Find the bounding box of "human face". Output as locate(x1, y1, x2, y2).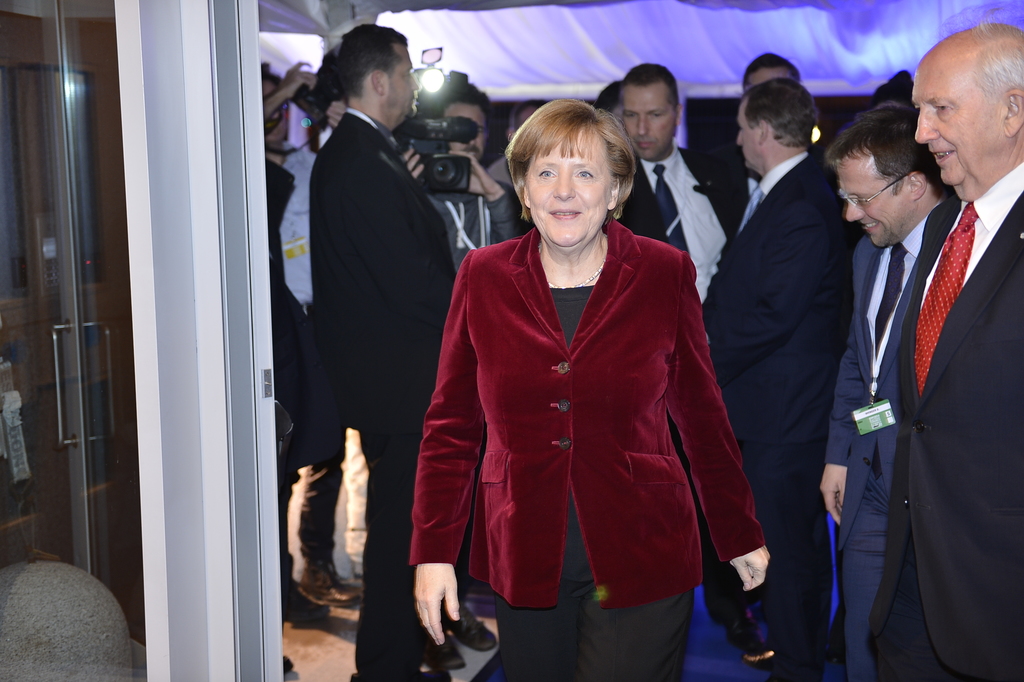
locate(525, 123, 613, 245).
